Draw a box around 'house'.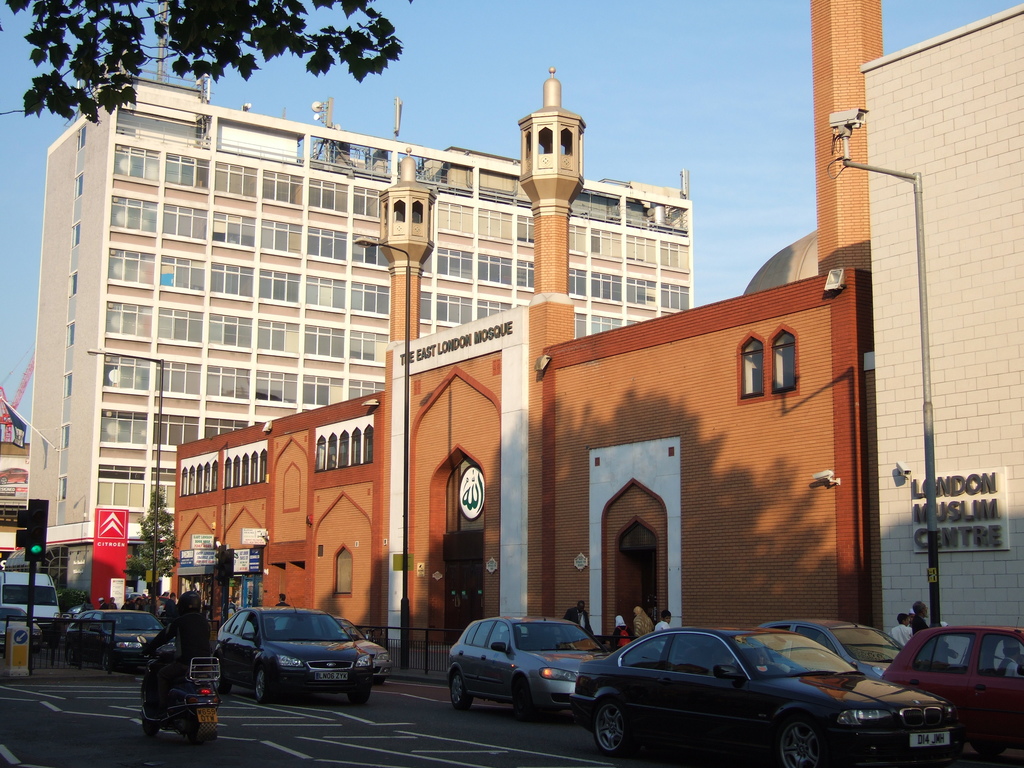
x1=849, y1=6, x2=1023, y2=660.
